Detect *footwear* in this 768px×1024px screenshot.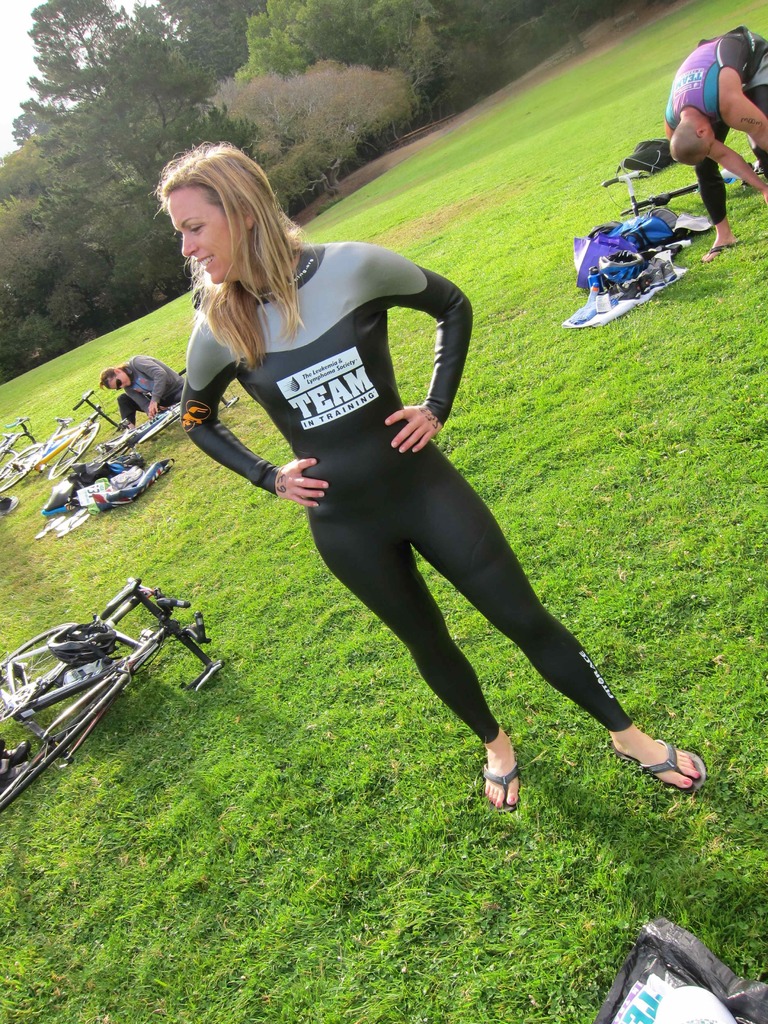
Detection: 613 725 713 802.
